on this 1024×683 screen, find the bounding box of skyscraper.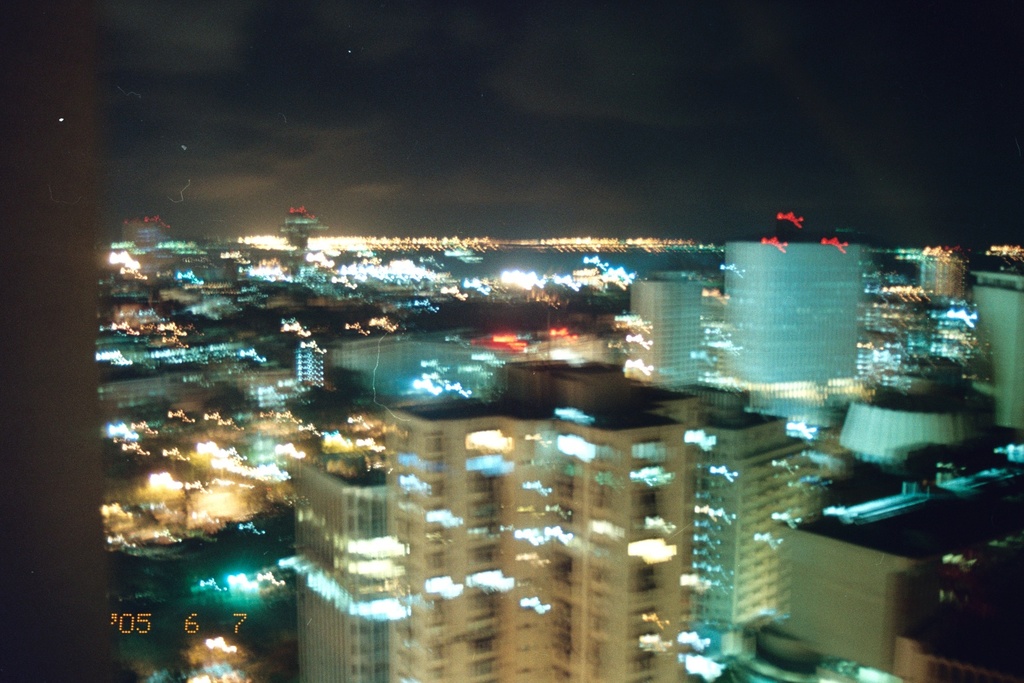
Bounding box: <region>725, 243, 873, 402</region>.
